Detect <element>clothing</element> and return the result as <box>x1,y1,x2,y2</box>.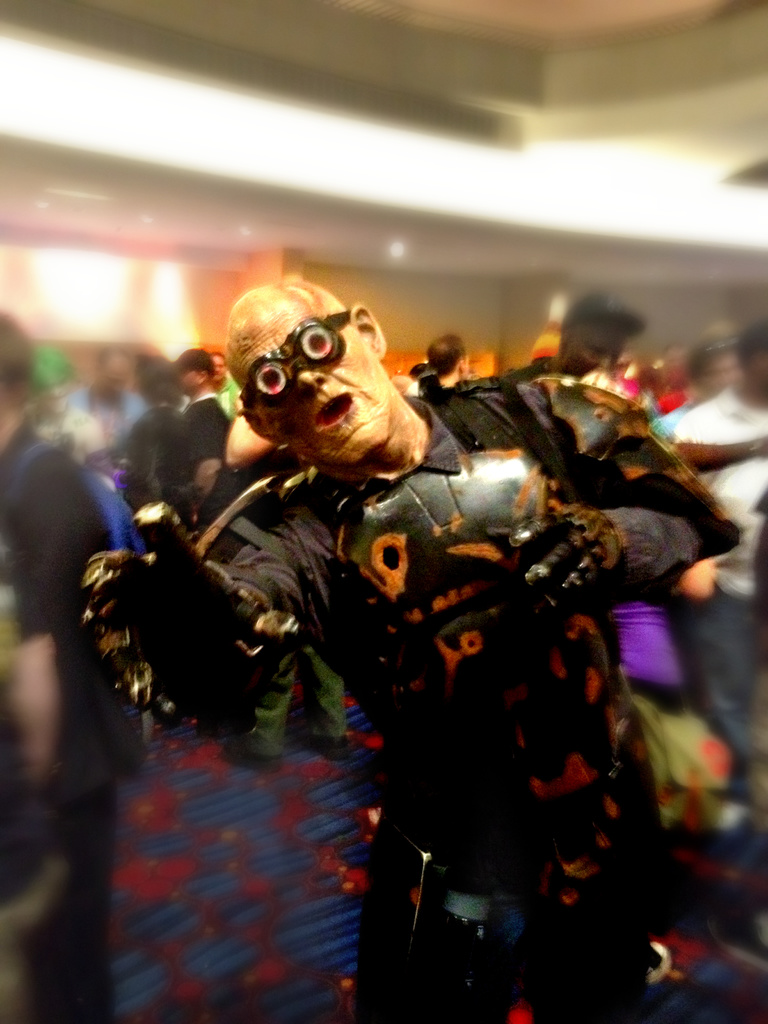
<box>669,388,767,781</box>.
